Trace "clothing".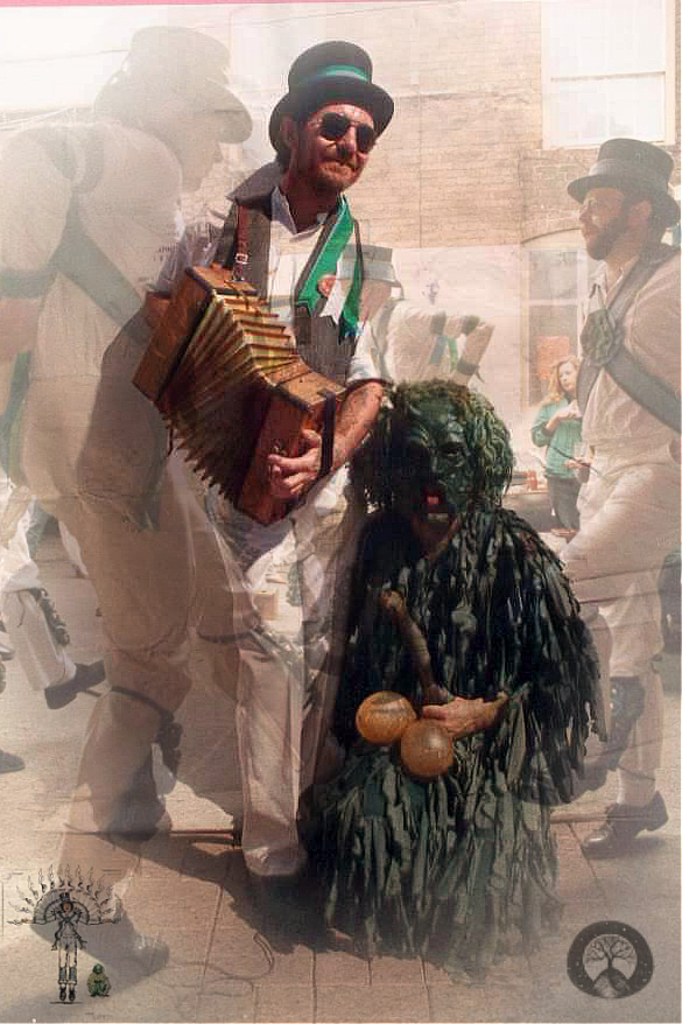
Traced to <region>308, 384, 592, 962</region>.
